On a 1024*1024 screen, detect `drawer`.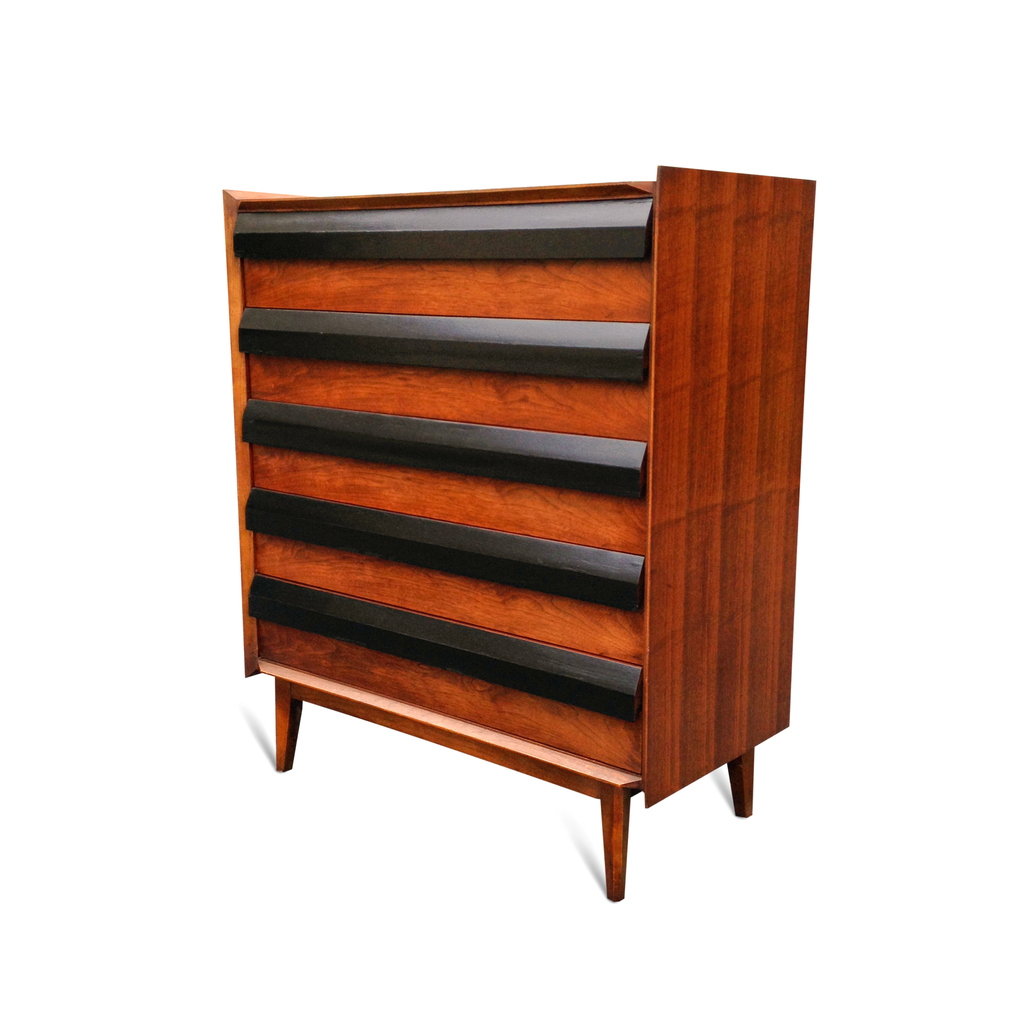
box(248, 491, 650, 662).
